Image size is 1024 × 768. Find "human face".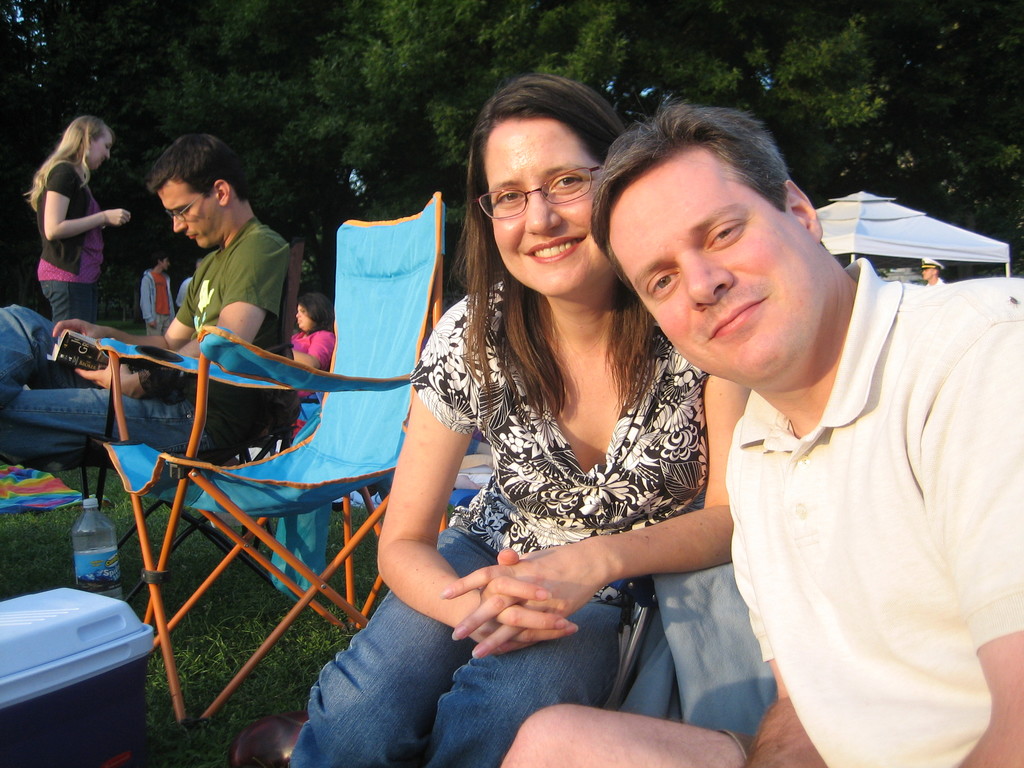
[78, 127, 113, 171].
